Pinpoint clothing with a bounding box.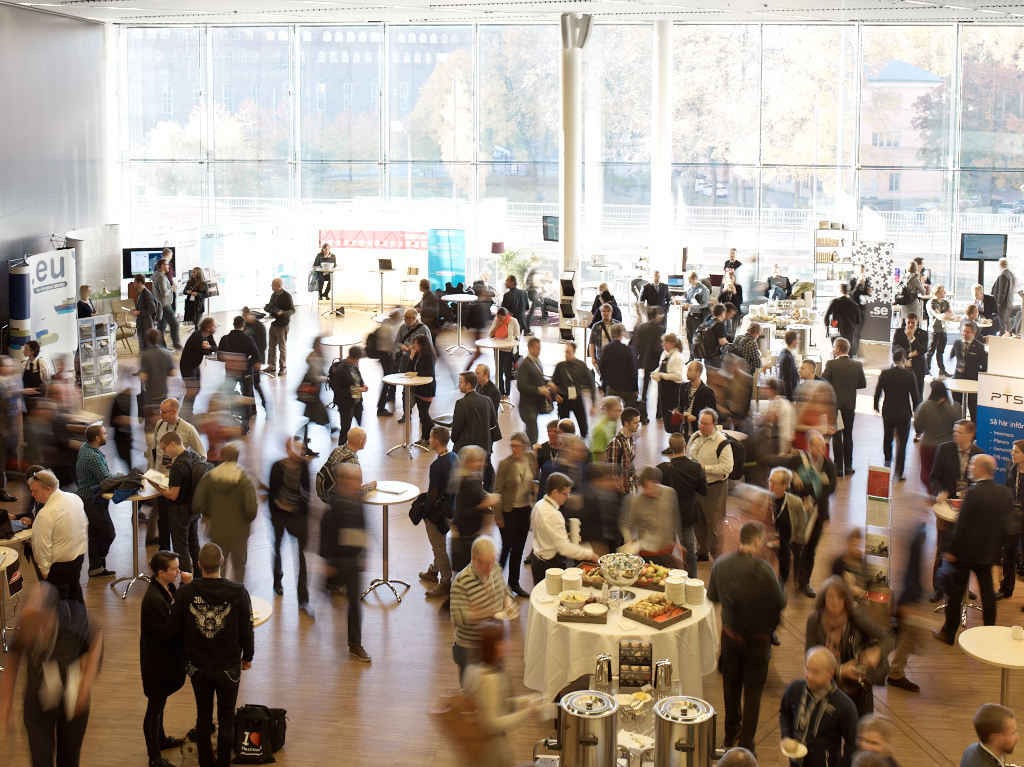
(556, 354, 583, 448).
